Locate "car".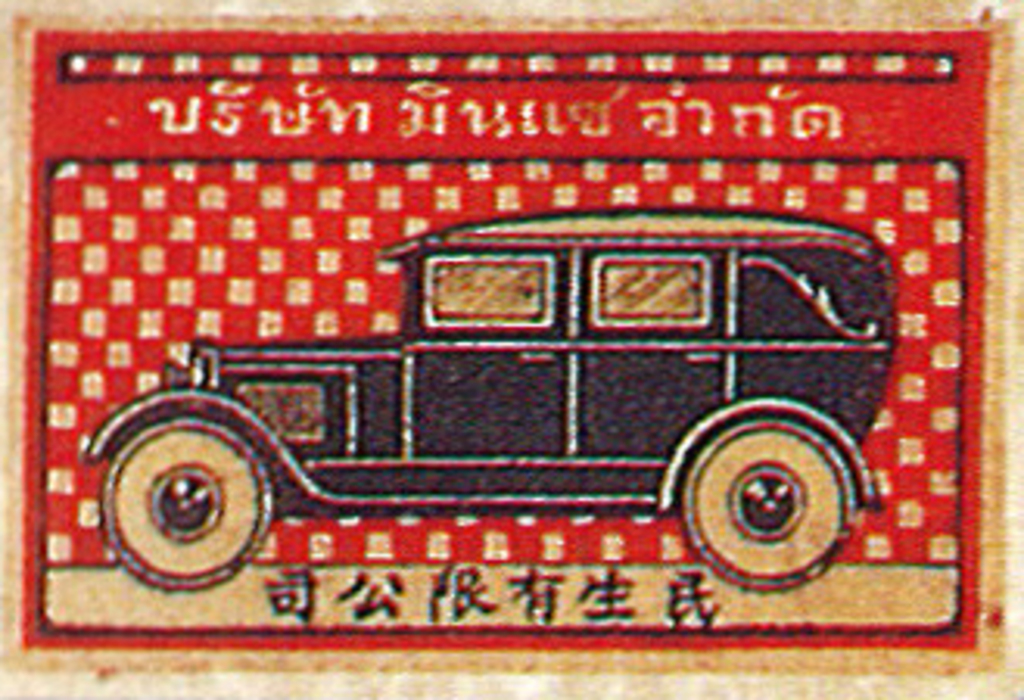
Bounding box: box(81, 202, 903, 594).
